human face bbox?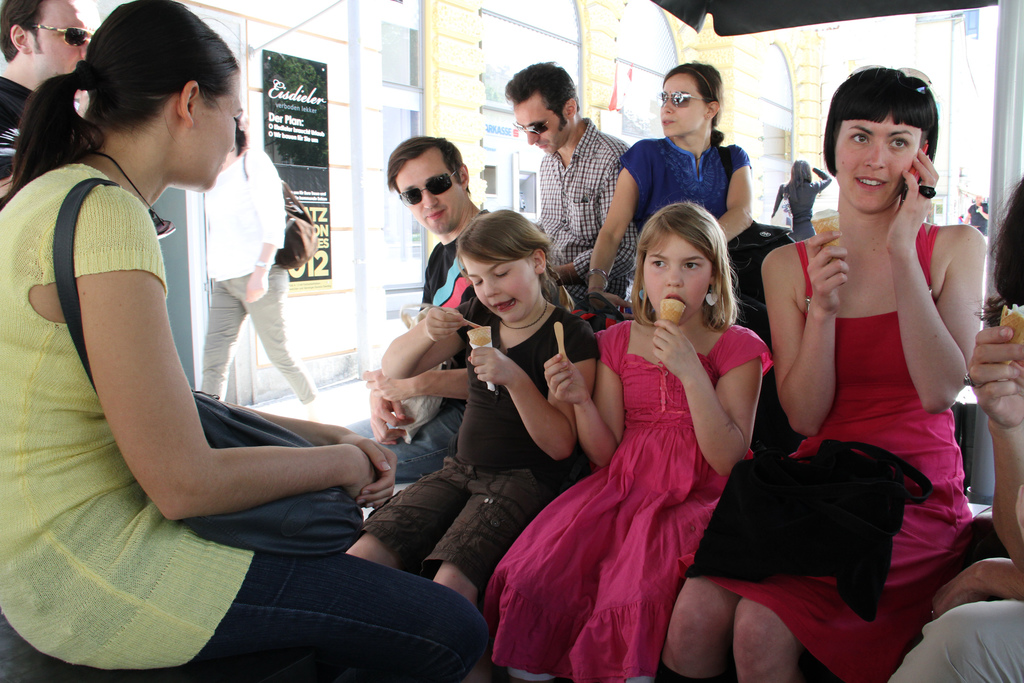
505, 100, 566, 154
